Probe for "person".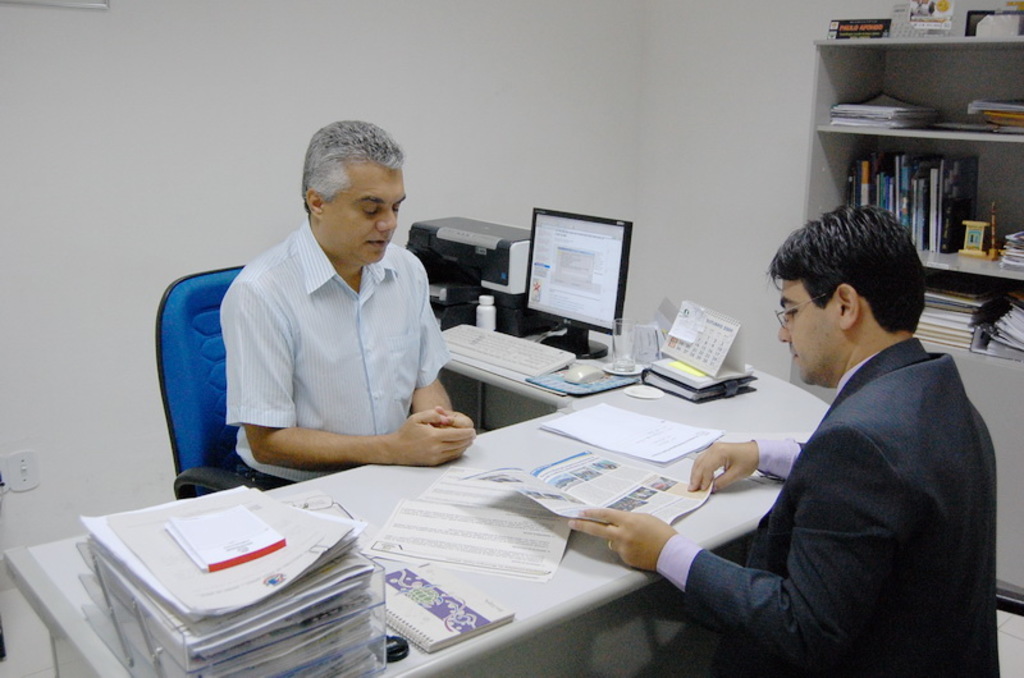
Probe result: x1=188 y1=113 x2=480 y2=524.
